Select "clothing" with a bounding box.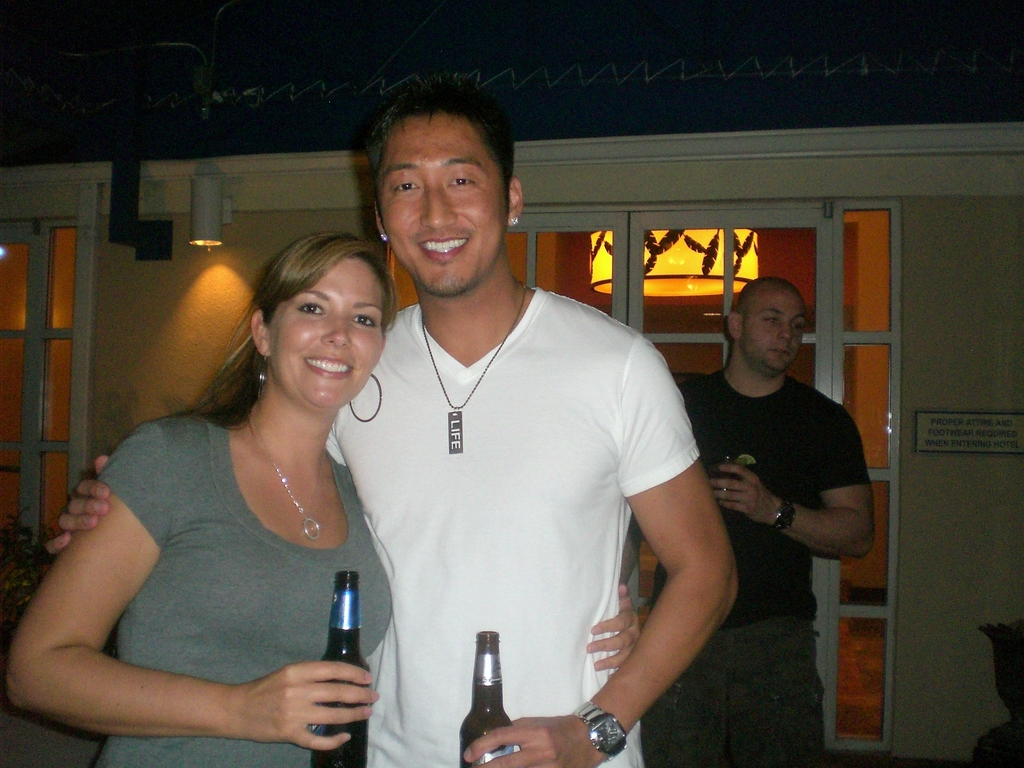
x1=322, y1=293, x2=701, y2=767.
